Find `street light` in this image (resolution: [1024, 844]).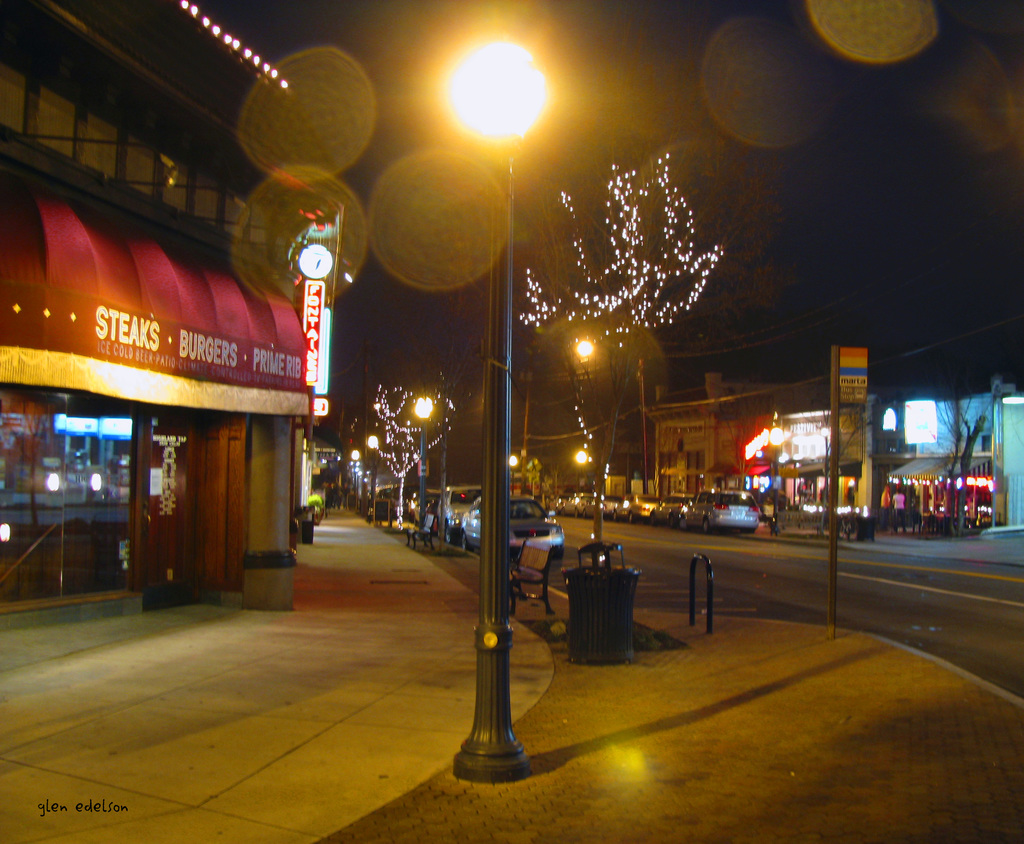
region(369, 431, 381, 520).
